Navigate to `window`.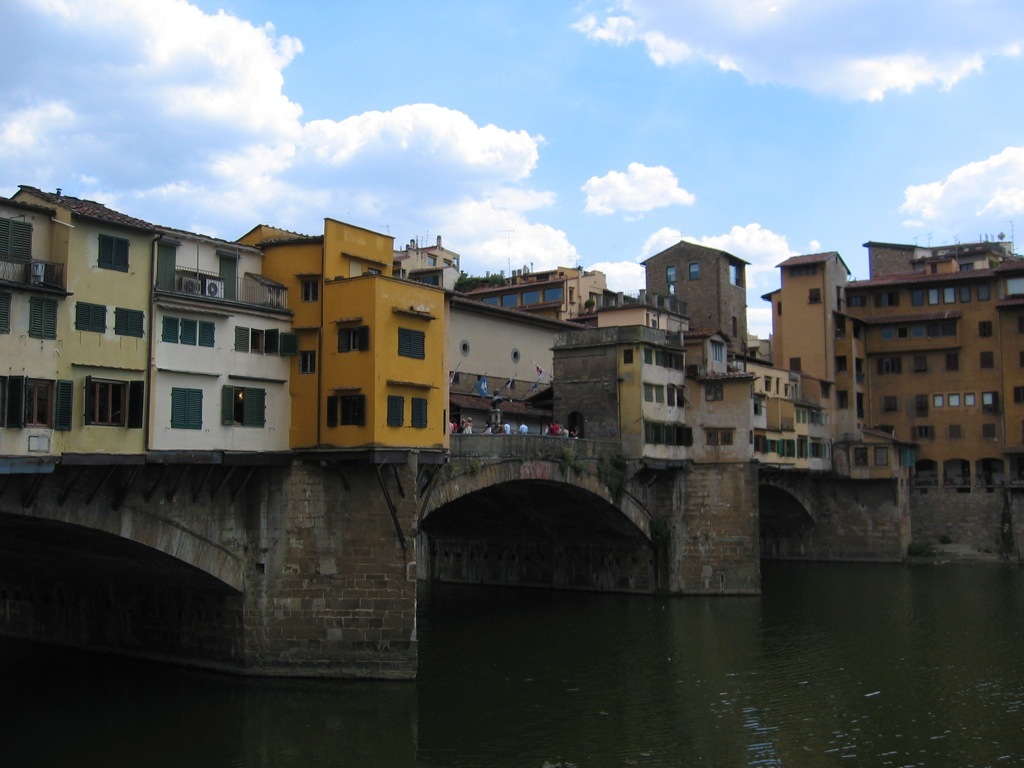
Navigation target: (685,261,700,280).
